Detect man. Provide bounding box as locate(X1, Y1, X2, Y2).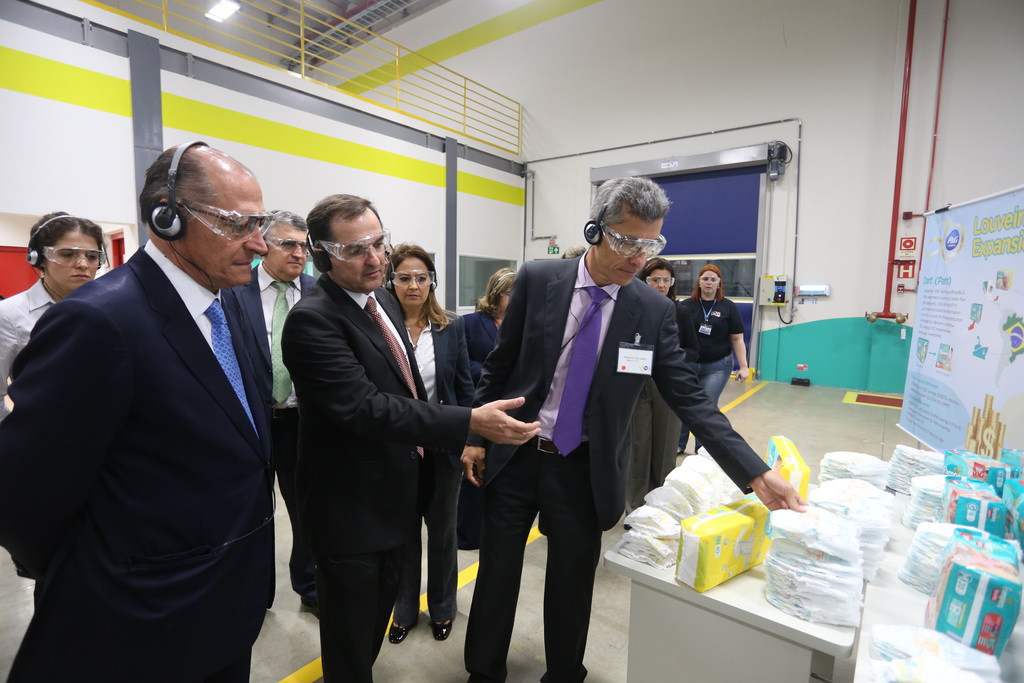
locate(286, 193, 539, 682).
